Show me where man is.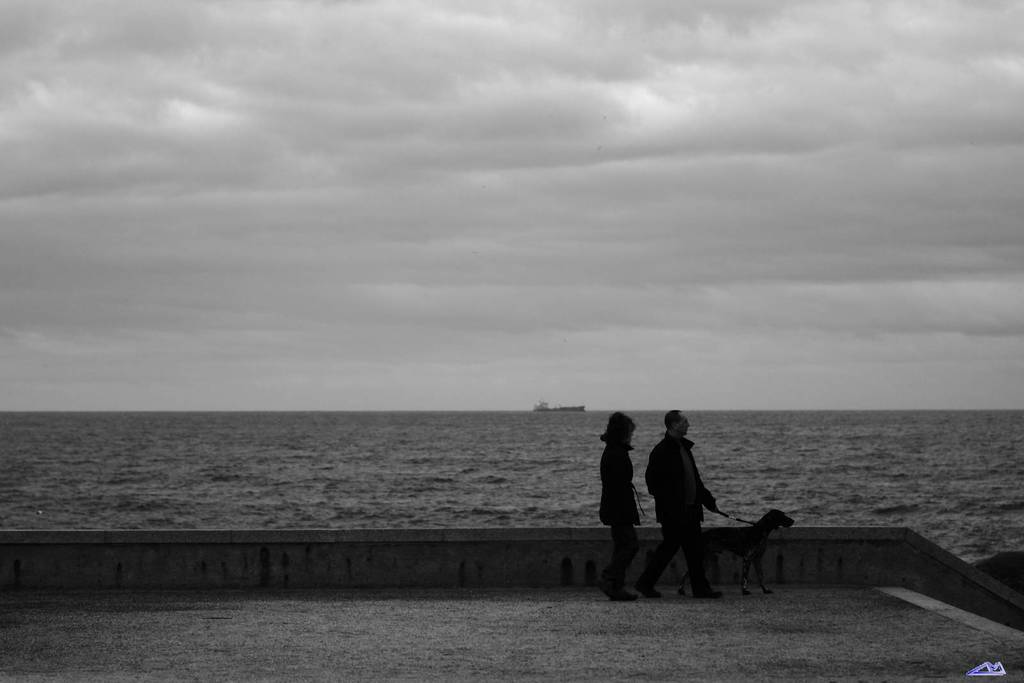
man is at 660 417 744 597.
